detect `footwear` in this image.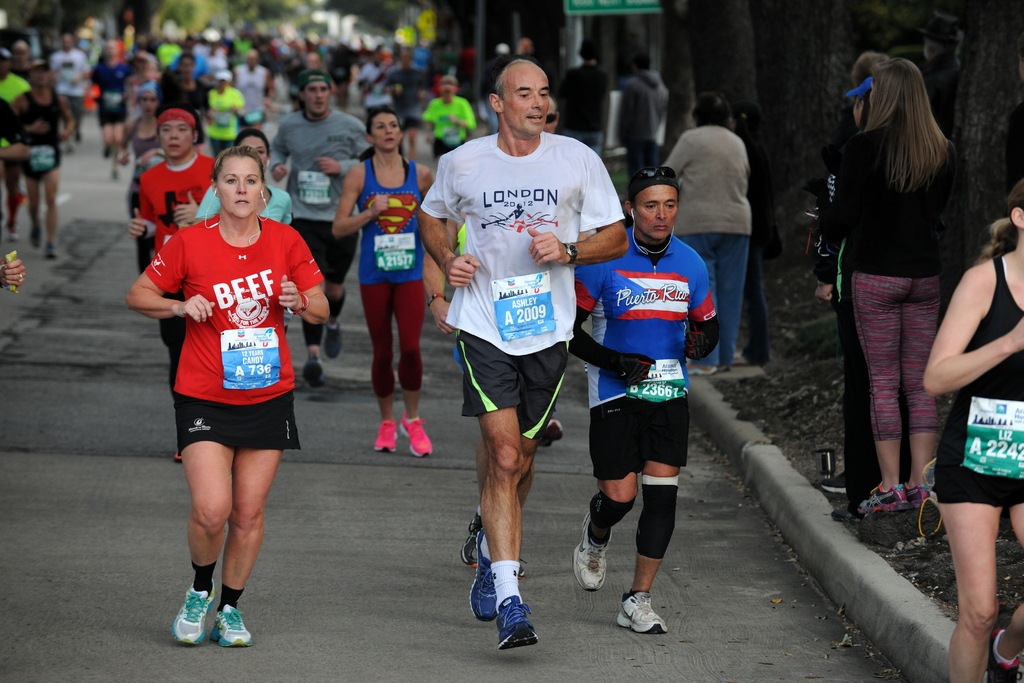
Detection: box(308, 353, 321, 391).
